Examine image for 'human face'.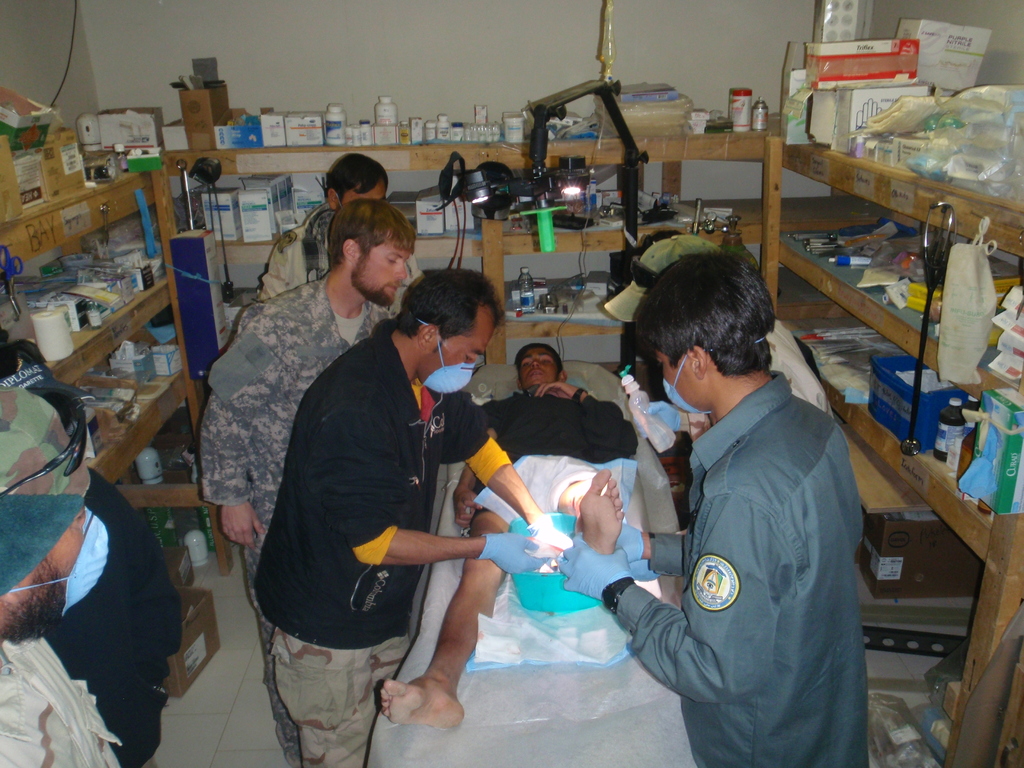
Examination result: <region>517, 345, 561, 387</region>.
